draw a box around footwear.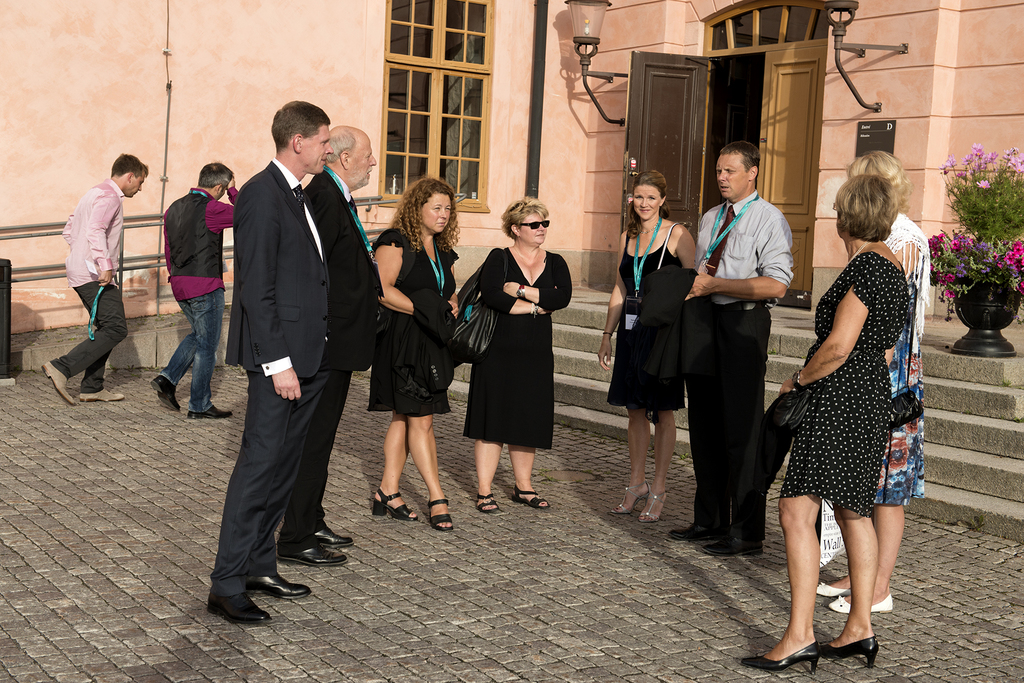
left=244, top=573, right=306, bottom=595.
